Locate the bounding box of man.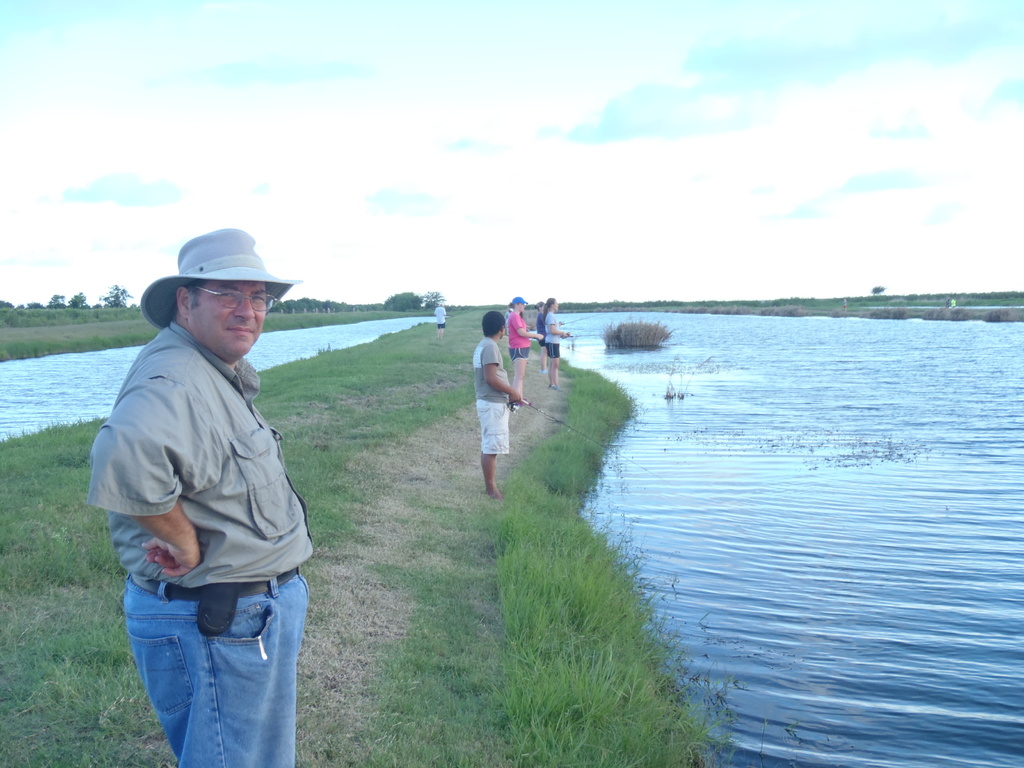
Bounding box: 93, 217, 330, 762.
